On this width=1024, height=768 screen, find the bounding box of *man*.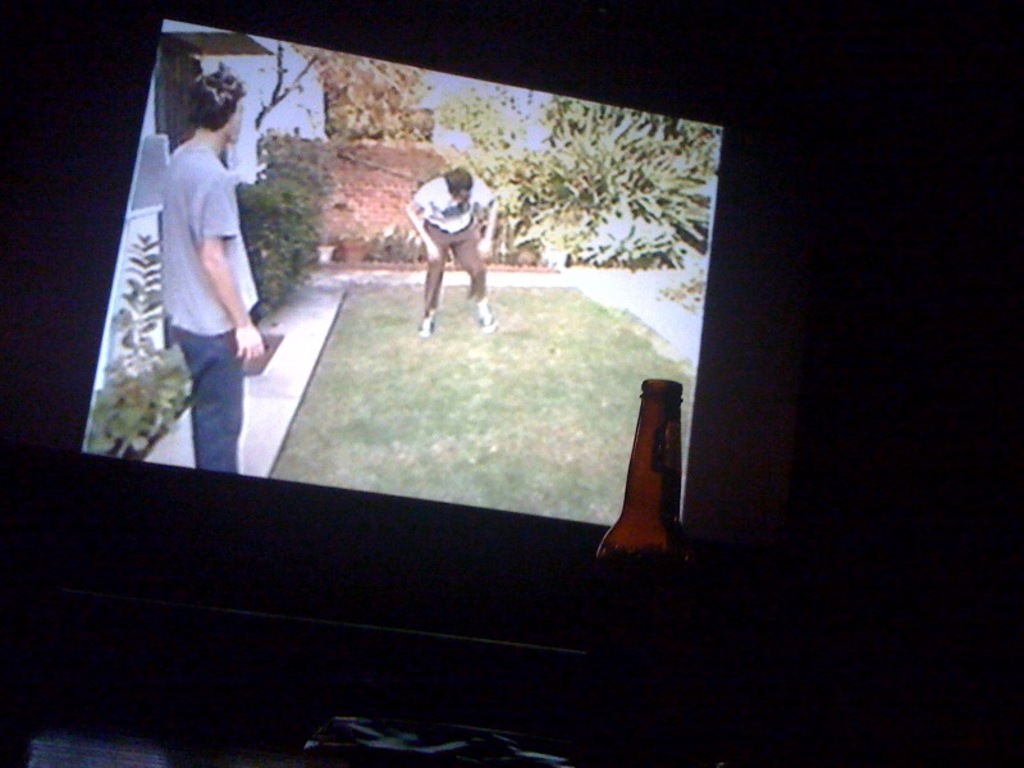
Bounding box: bbox=[401, 164, 499, 332].
